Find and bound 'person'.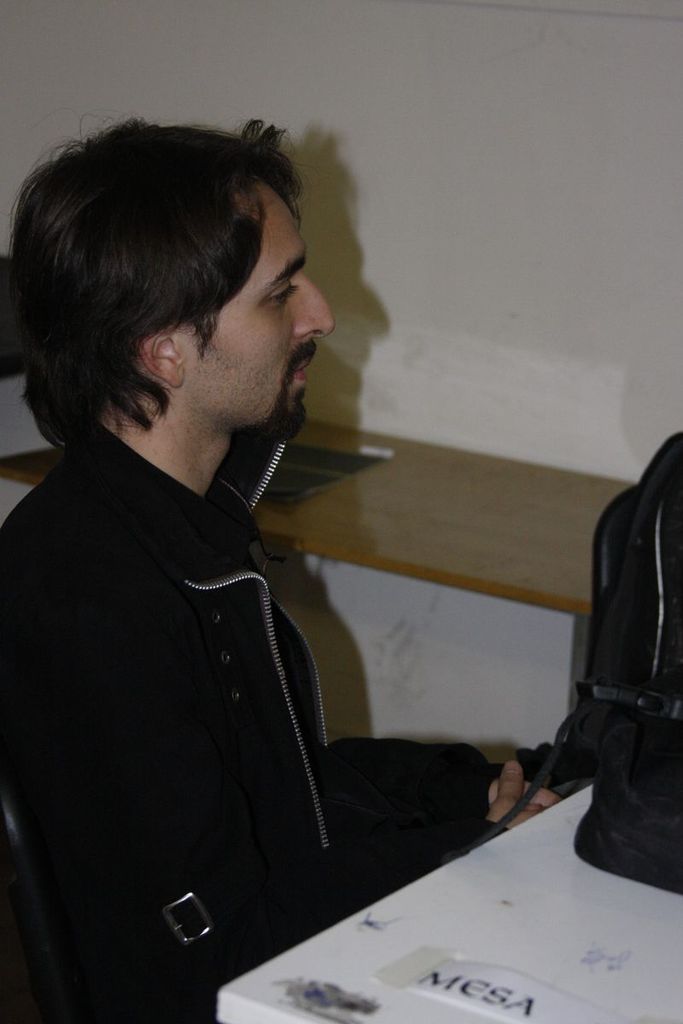
Bound: [0,116,570,1023].
